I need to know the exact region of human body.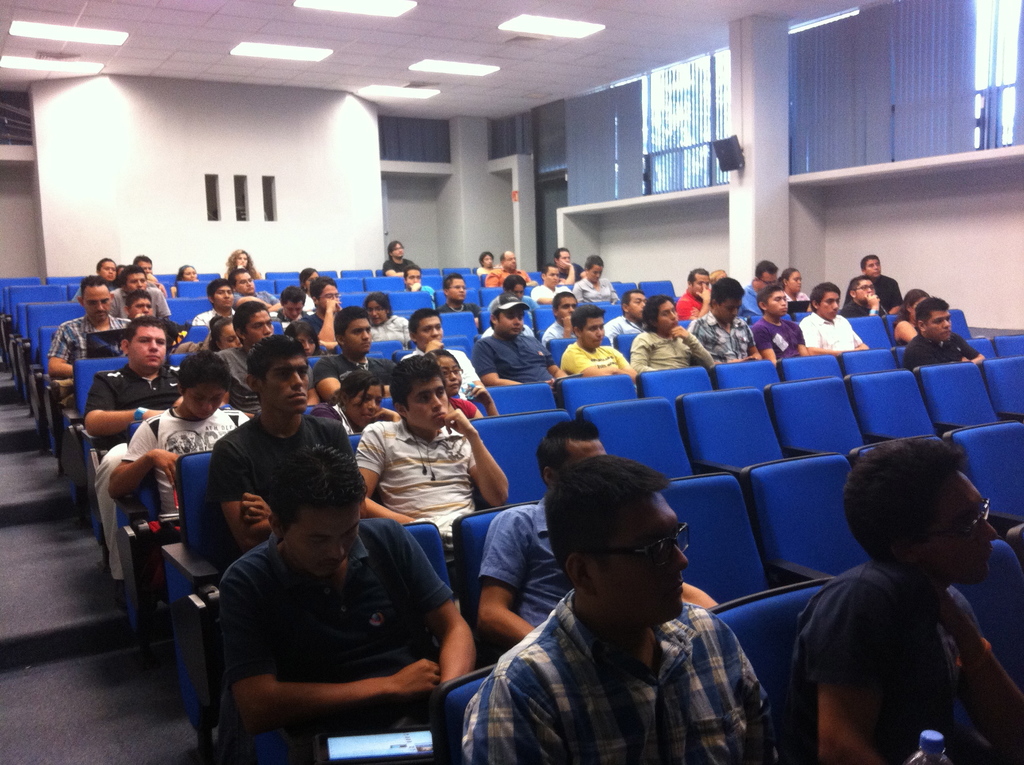
Region: [x1=403, y1=279, x2=439, y2=304].
